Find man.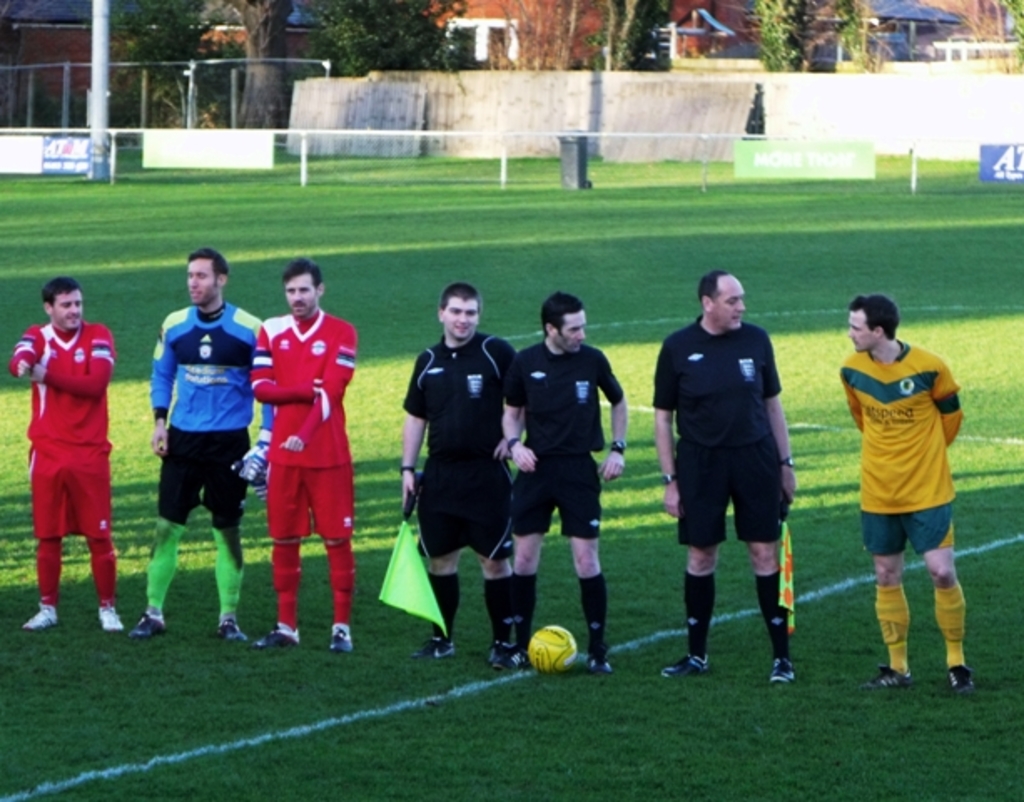
{"left": 641, "top": 279, "right": 814, "bottom": 660}.
